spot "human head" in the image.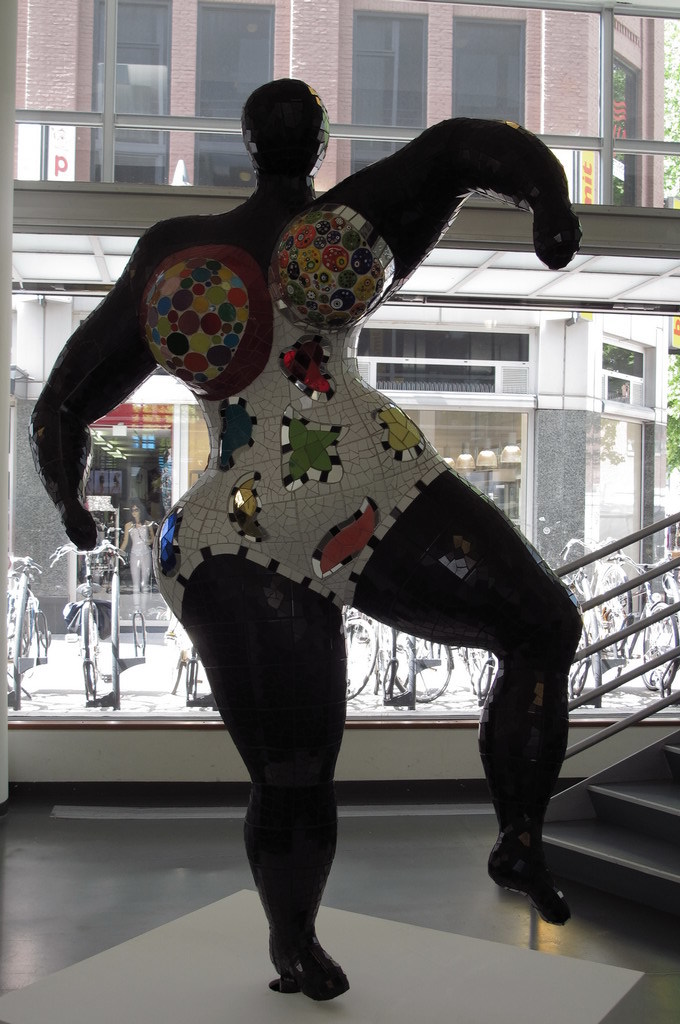
"human head" found at [129, 499, 147, 517].
